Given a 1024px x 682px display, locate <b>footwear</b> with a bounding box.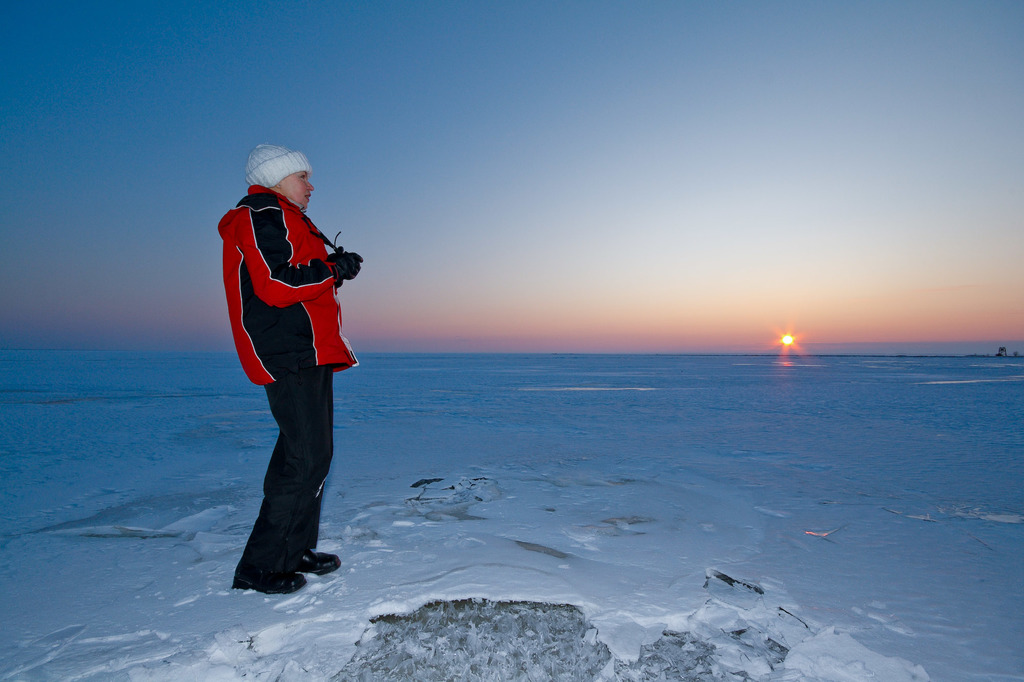
Located: box=[234, 565, 307, 595].
